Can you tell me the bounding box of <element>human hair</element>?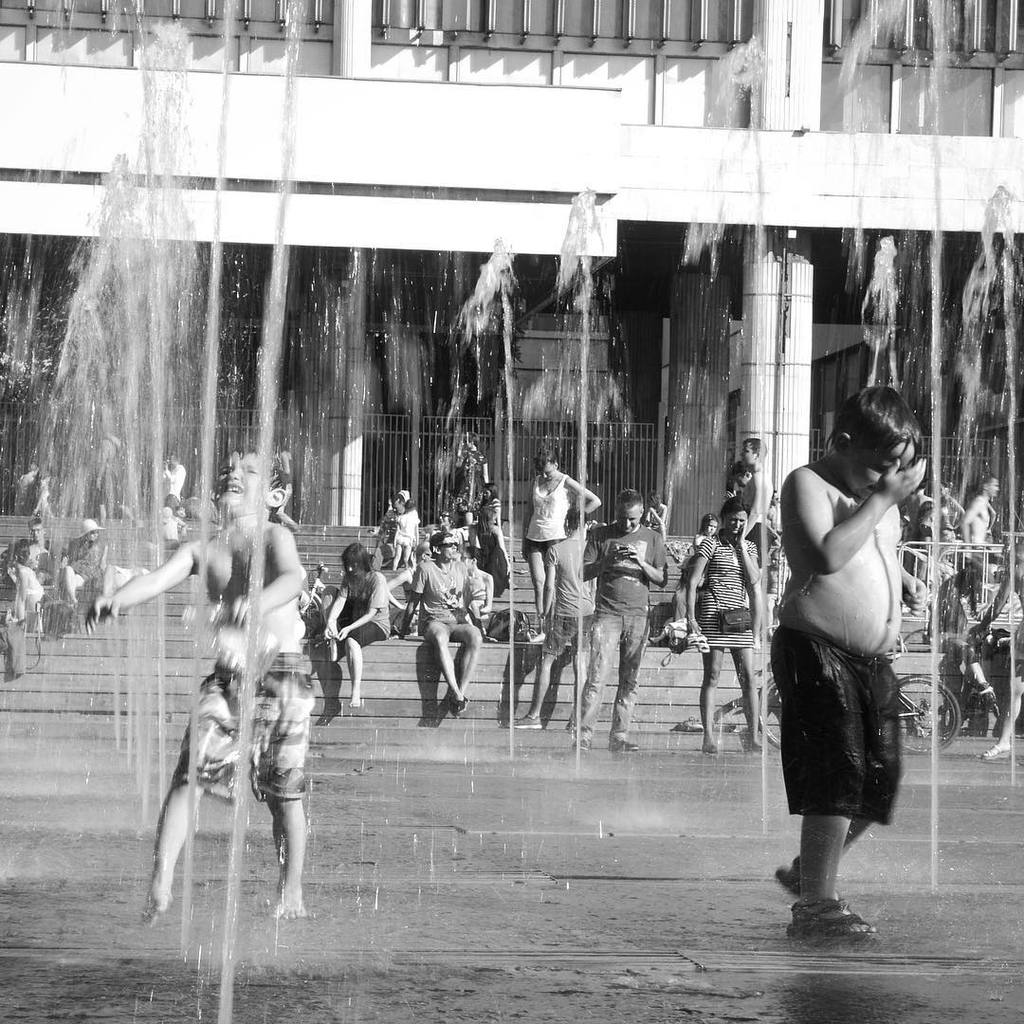
BBox(462, 545, 486, 568).
